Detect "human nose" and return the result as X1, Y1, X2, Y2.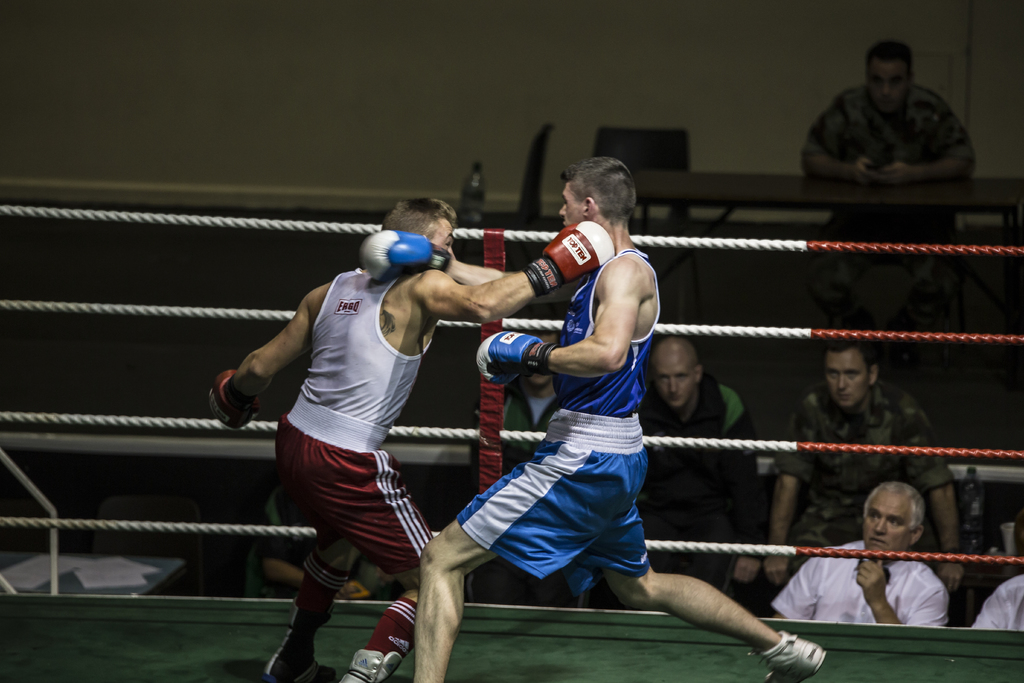
561, 204, 566, 213.
